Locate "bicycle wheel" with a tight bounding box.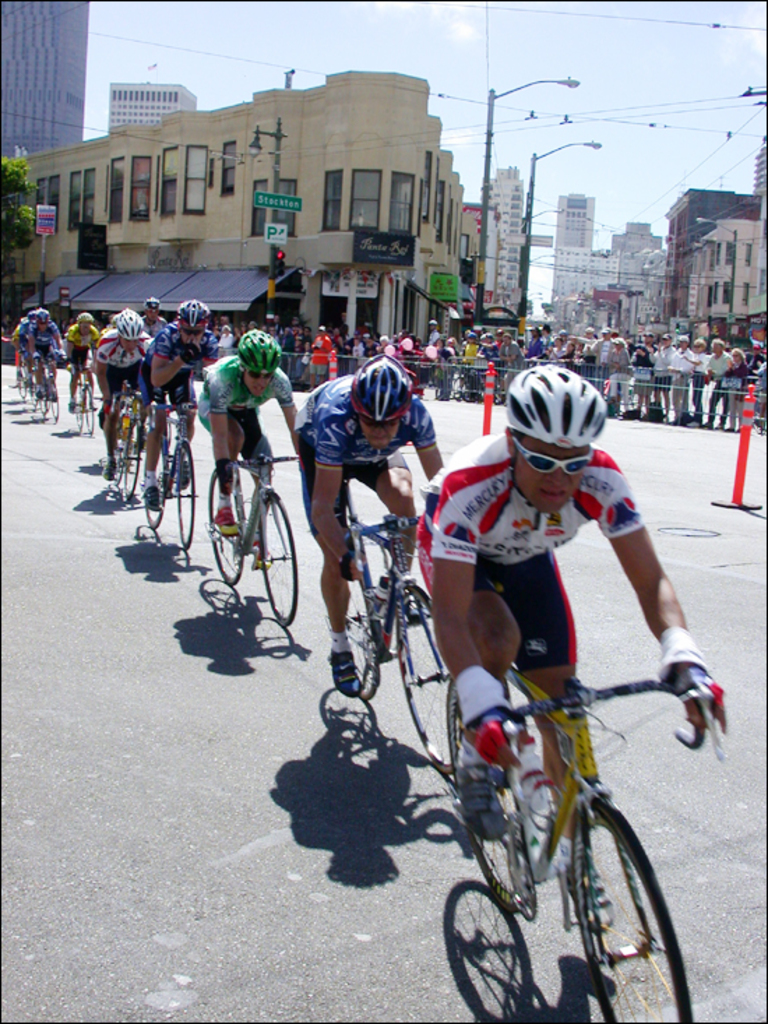
[x1=39, y1=377, x2=45, y2=416].
